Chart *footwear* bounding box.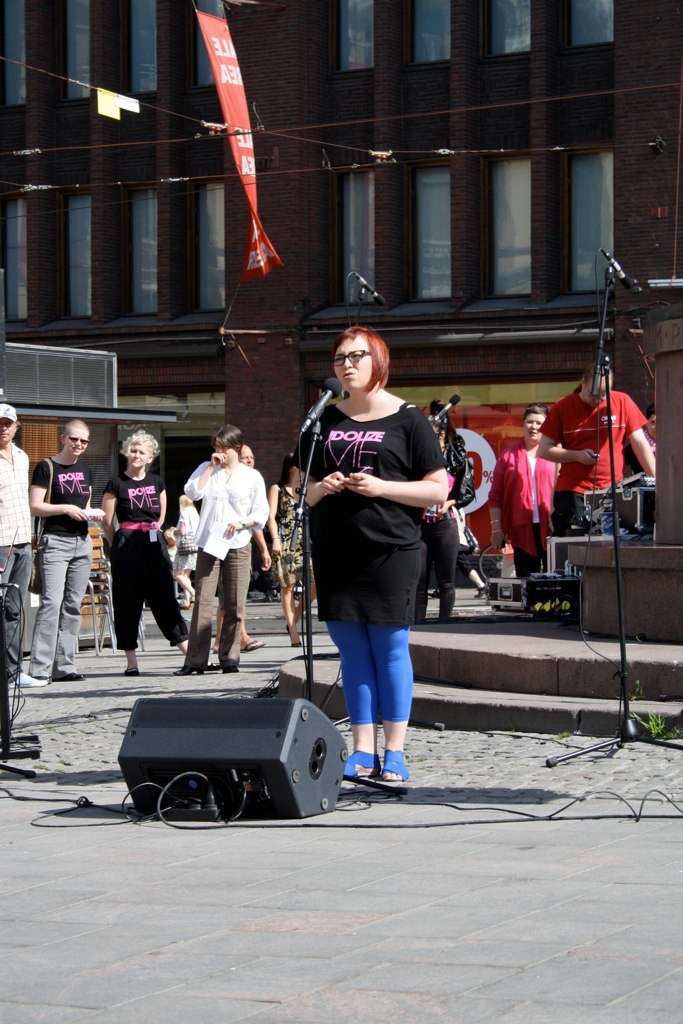
Charted: <box>476,583,490,599</box>.
